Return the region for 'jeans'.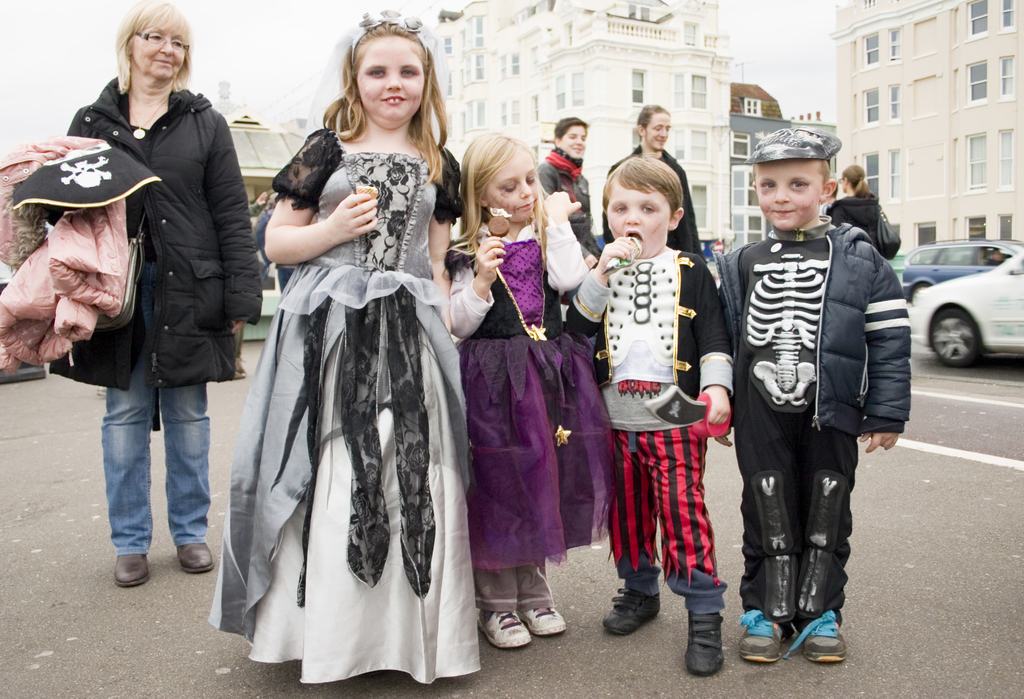
bbox(88, 368, 210, 596).
